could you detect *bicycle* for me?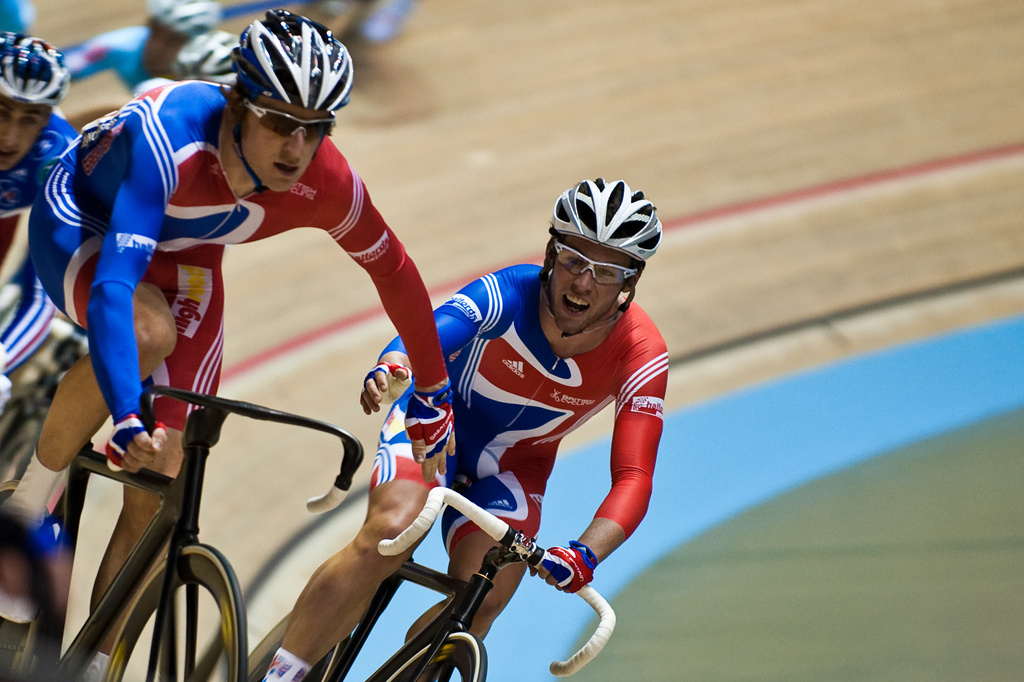
Detection result: (6, 324, 348, 679).
